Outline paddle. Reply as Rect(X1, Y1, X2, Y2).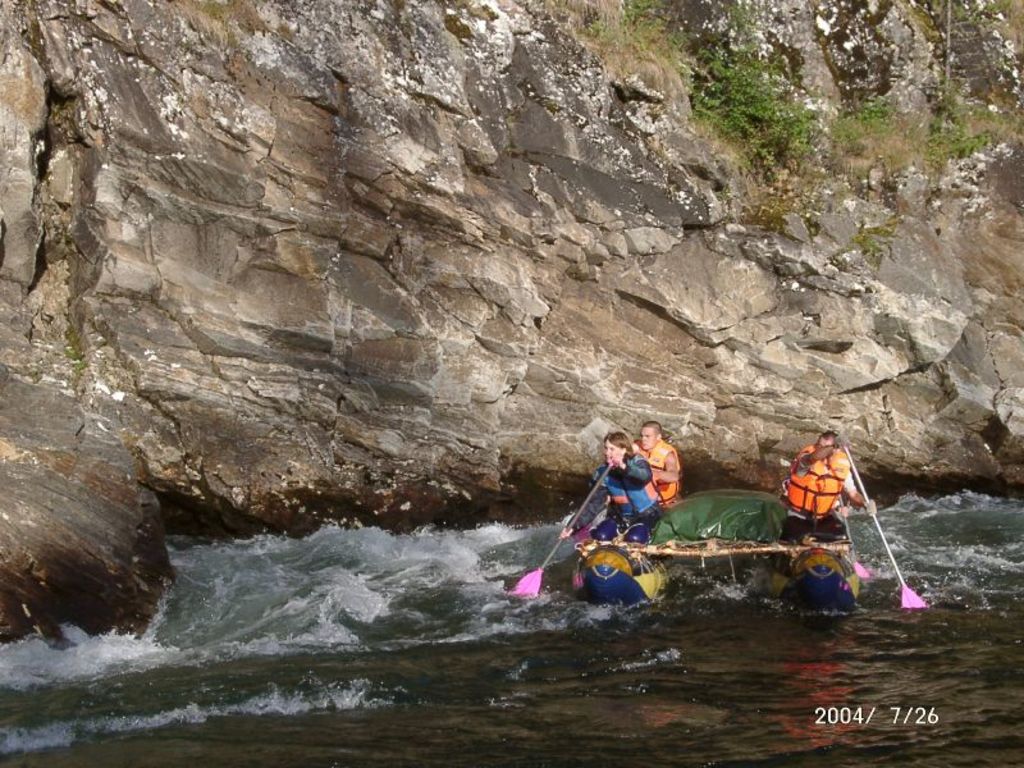
Rect(844, 449, 923, 607).
